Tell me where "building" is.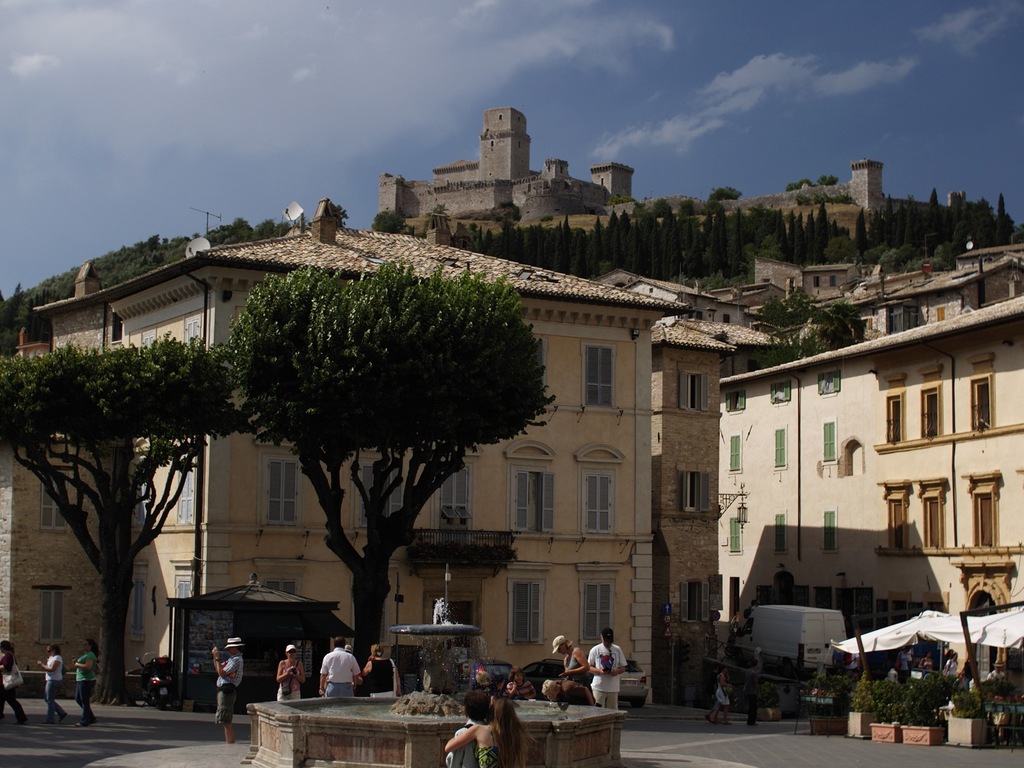
"building" is at [0,201,1023,735].
